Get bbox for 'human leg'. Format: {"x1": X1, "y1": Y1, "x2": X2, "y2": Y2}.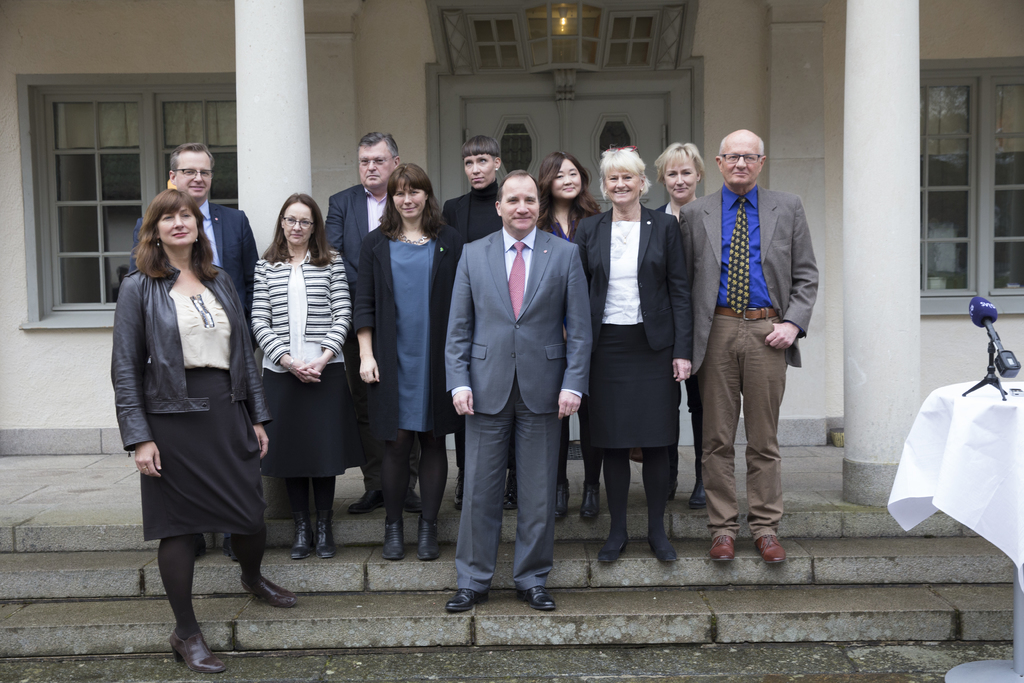
{"x1": 442, "y1": 397, "x2": 493, "y2": 610}.
